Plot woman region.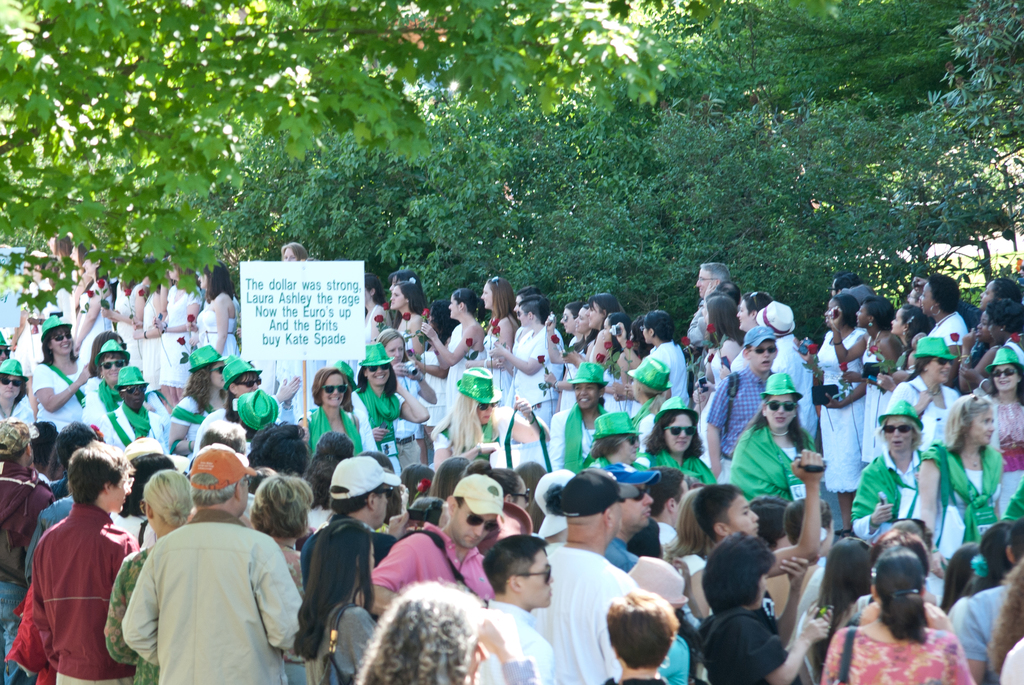
Plotted at bbox=(854, 401, 926, 544).
